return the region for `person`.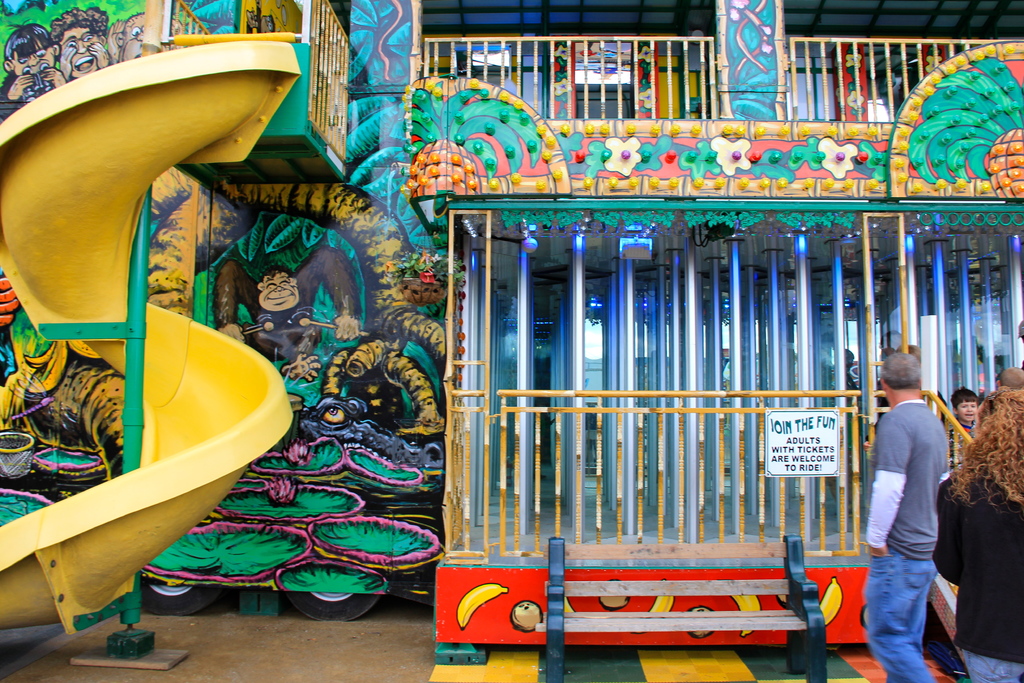
[45, 3, 110, 88].
